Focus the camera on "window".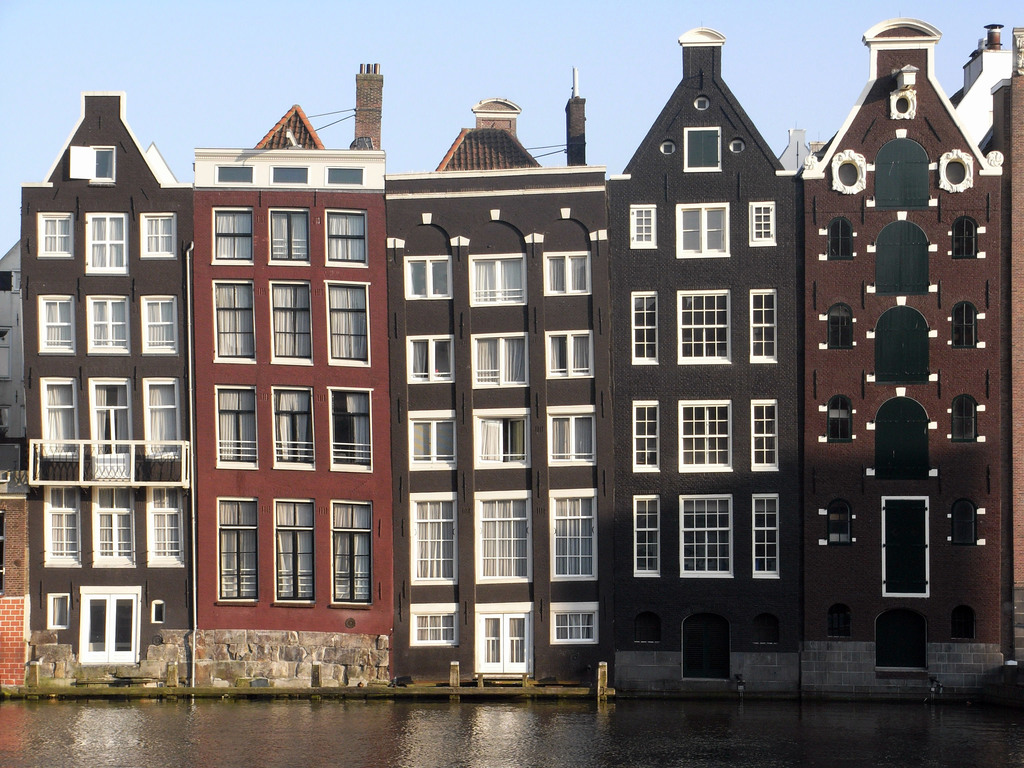
Focus region: select_region(330, 507, 376, 607).
